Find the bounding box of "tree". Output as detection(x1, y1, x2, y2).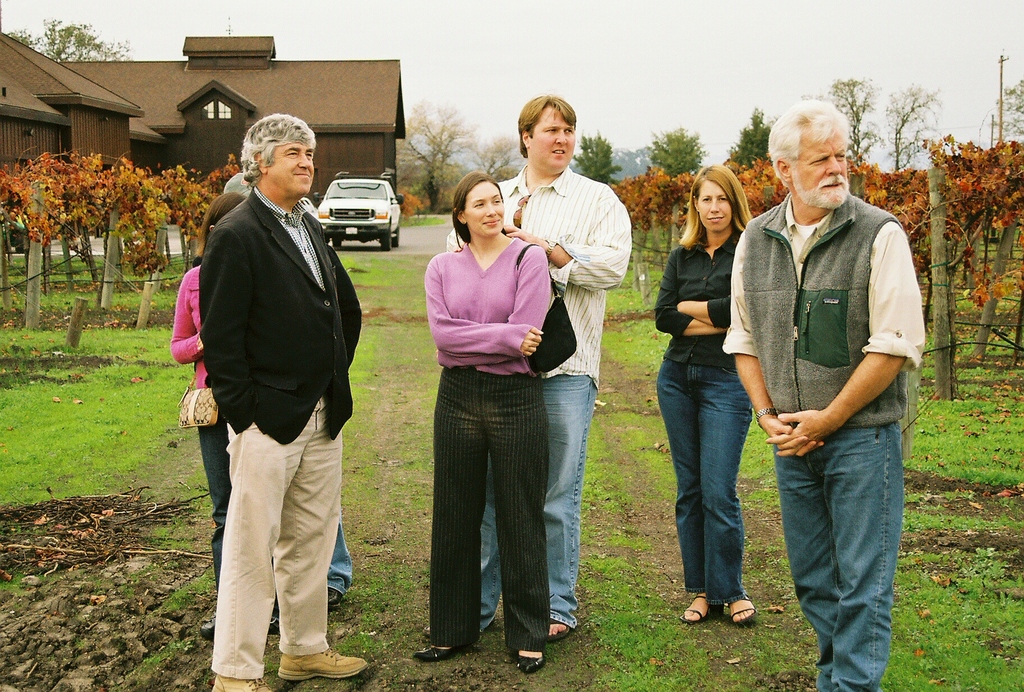
detection(994, 78, 1023, 157).
